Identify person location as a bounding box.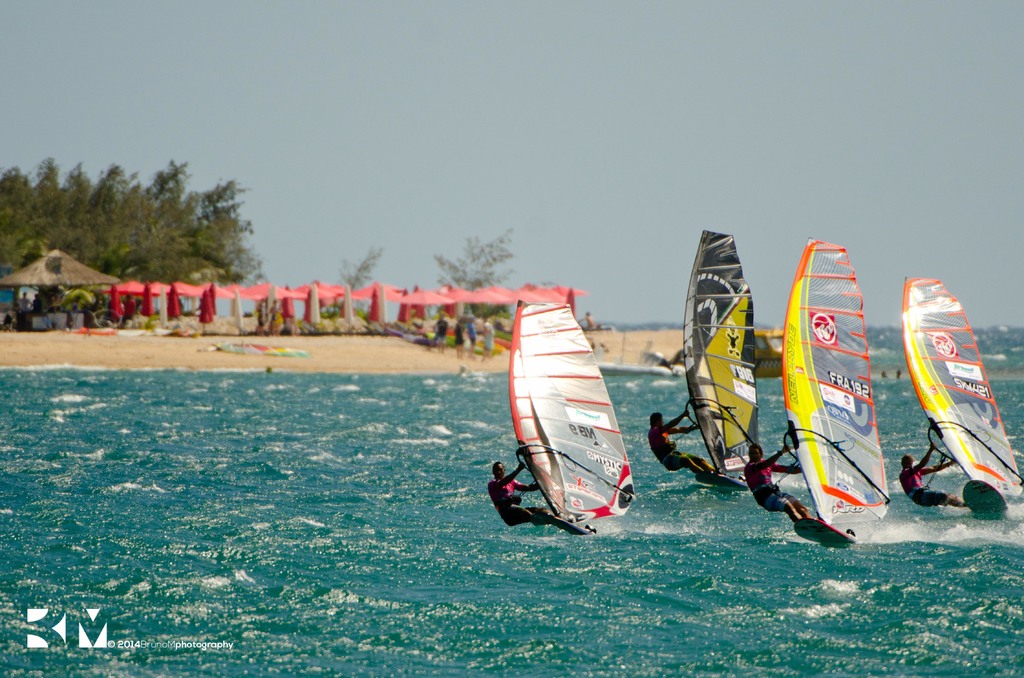
l=579, t=312, r=593, b=334.
